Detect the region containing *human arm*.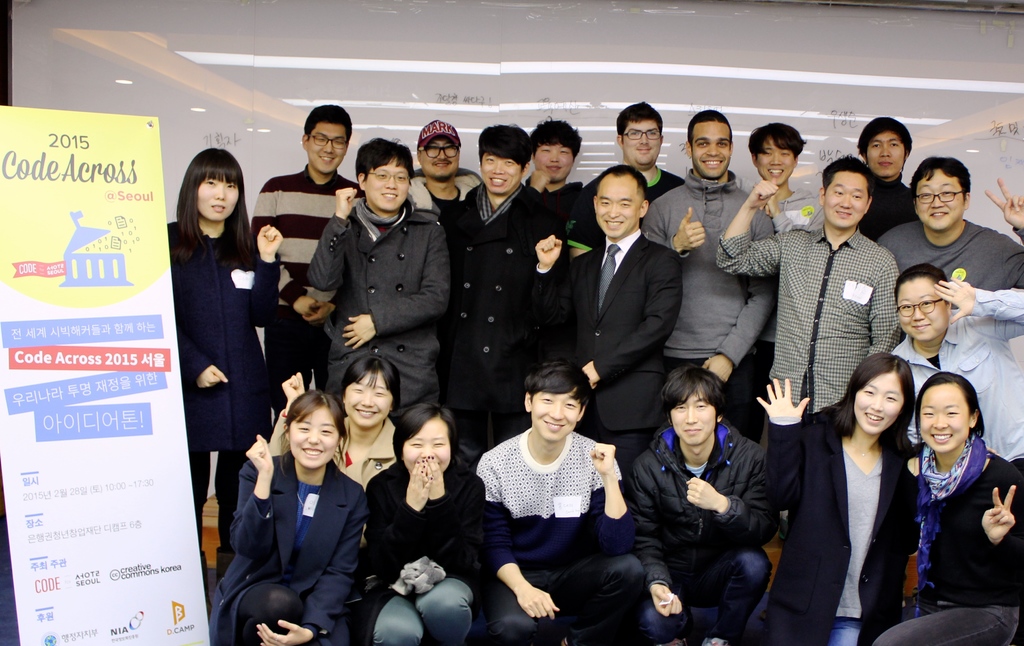
box=[526, 168, 552, 197].
